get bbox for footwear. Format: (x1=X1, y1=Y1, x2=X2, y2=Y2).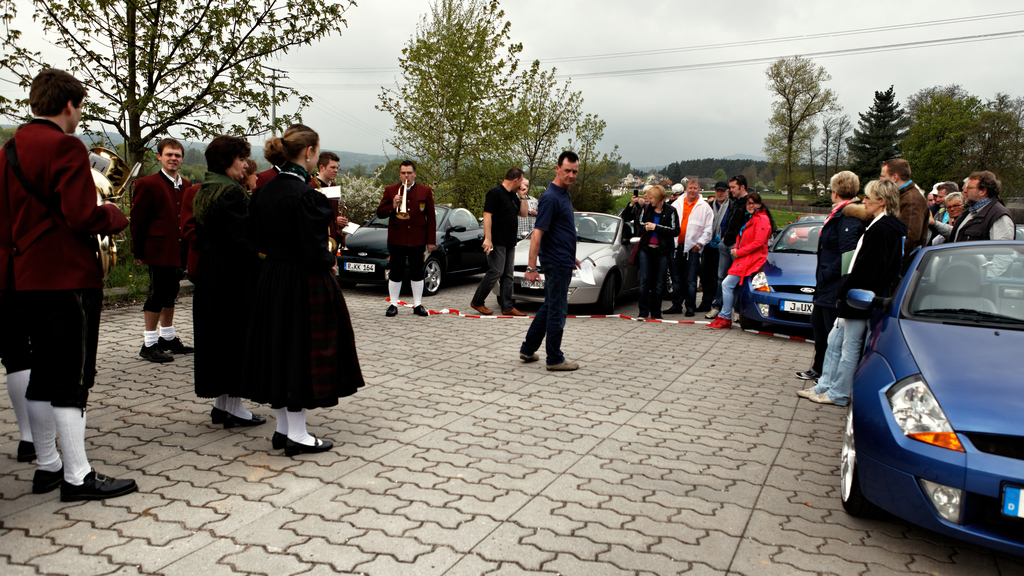
(x1=795, y1=382, x2=820, y2=396).
